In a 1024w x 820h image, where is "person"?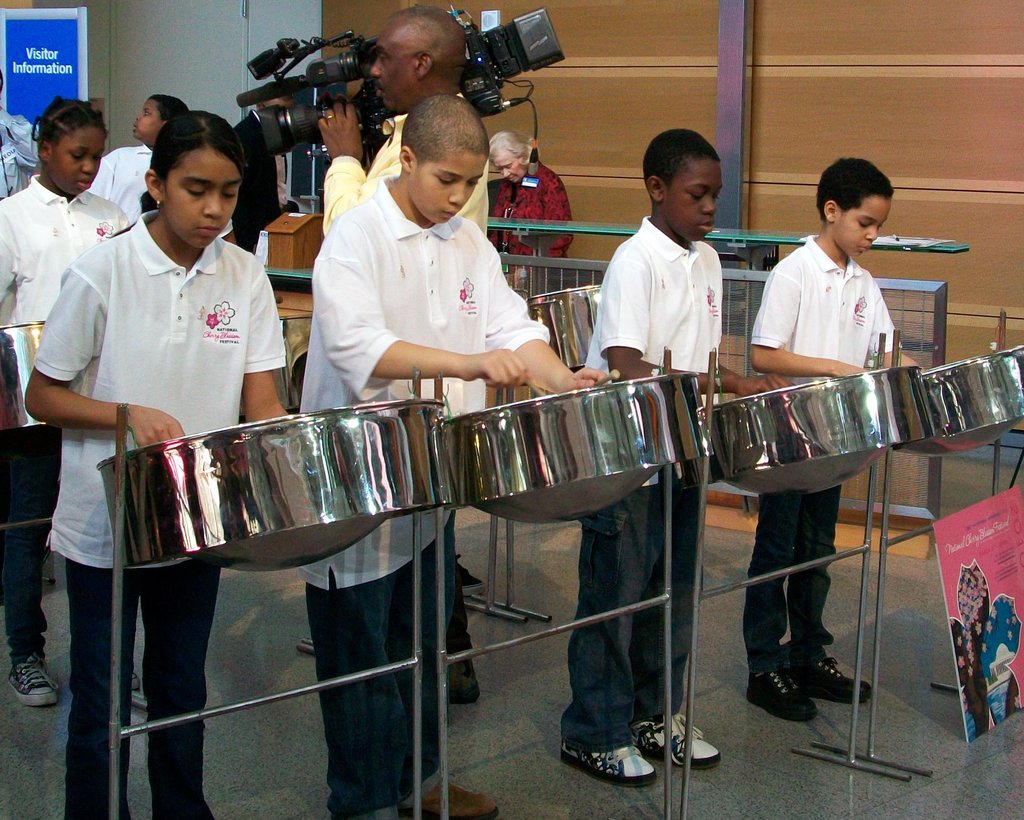
bbox(22, 109, 294, 819).
